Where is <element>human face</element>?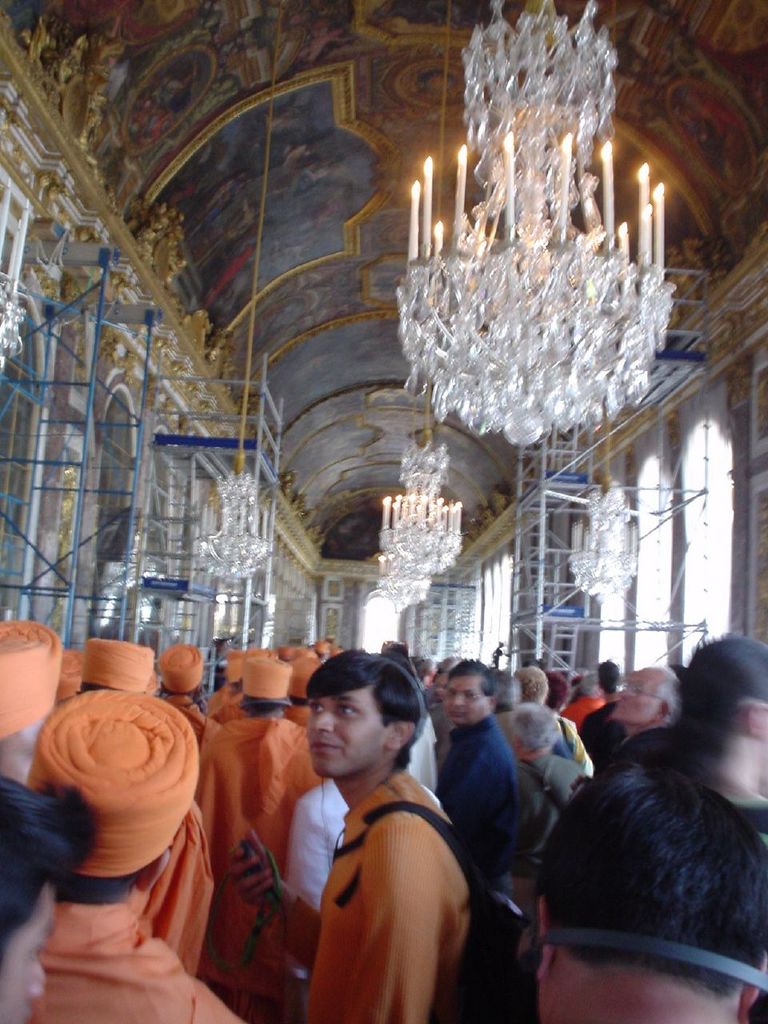
bbox=[443, 672, 487, 722].
